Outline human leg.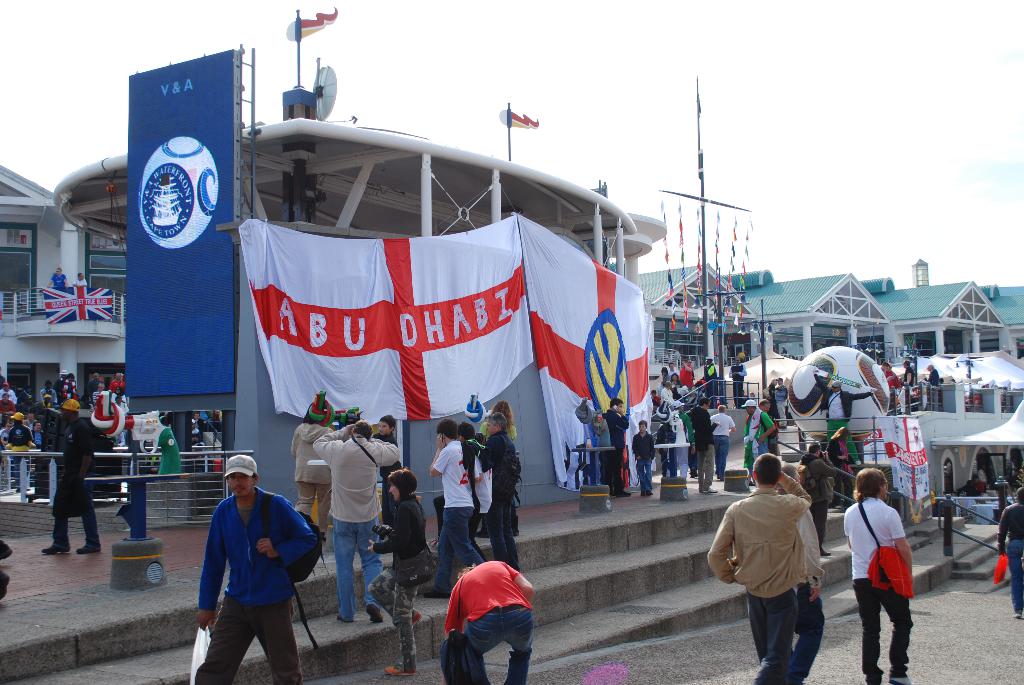
Outline: crop(1005, 537, 1023, 622).
